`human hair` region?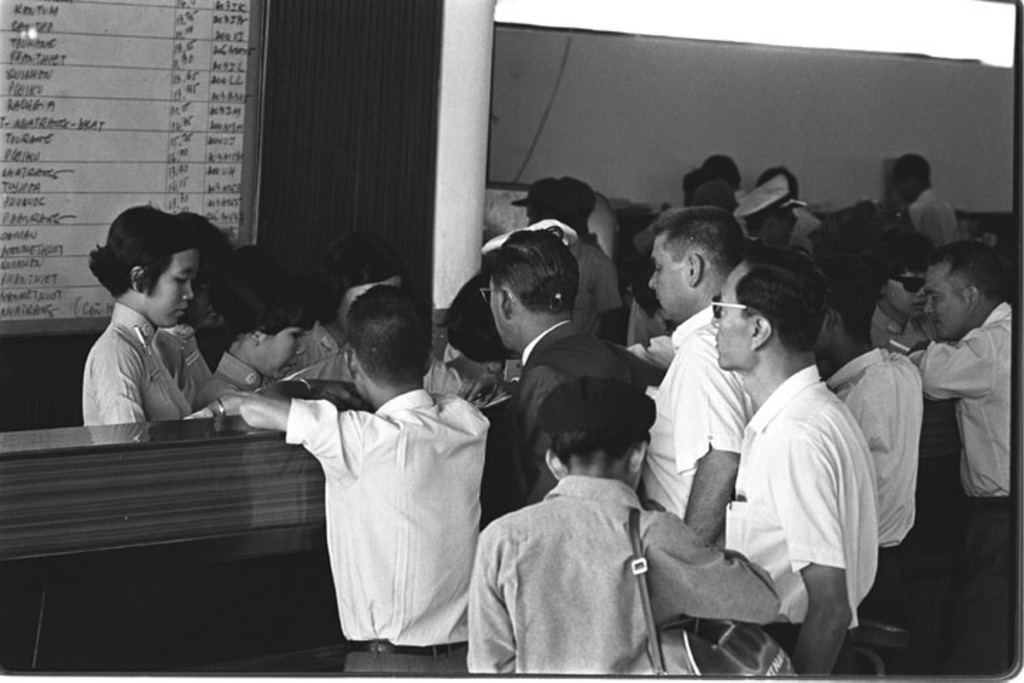
BBox(314, 228, 407, 305)
